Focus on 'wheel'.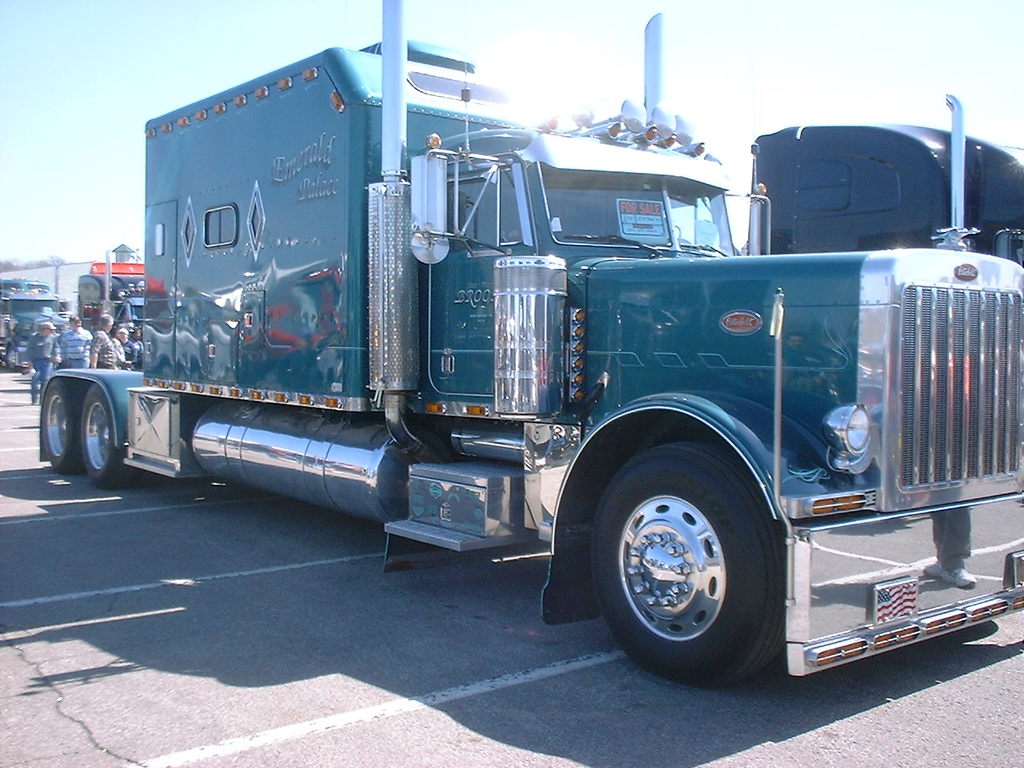
Focused at bbox=[82, 386, 138, 480].
